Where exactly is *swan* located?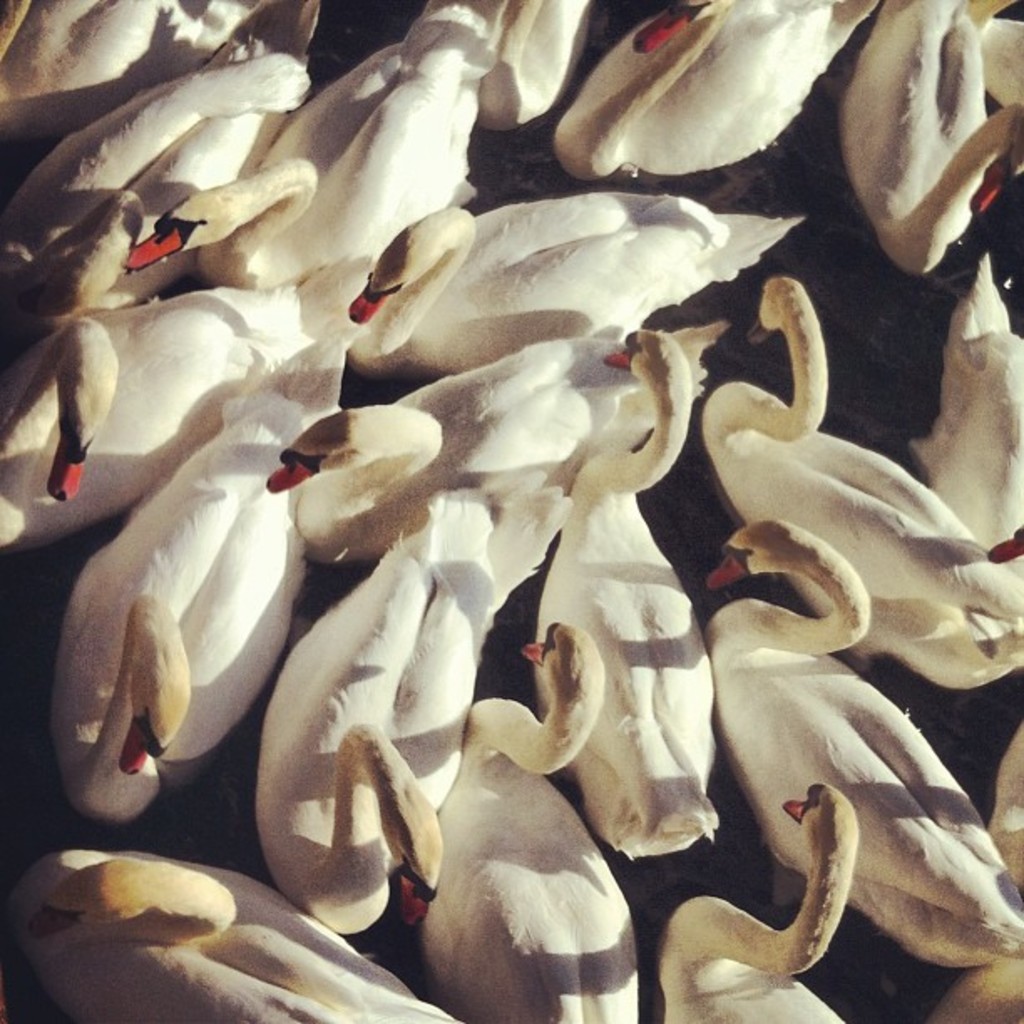
Its bounding box is l=0, t=251, r=371, b=567.
